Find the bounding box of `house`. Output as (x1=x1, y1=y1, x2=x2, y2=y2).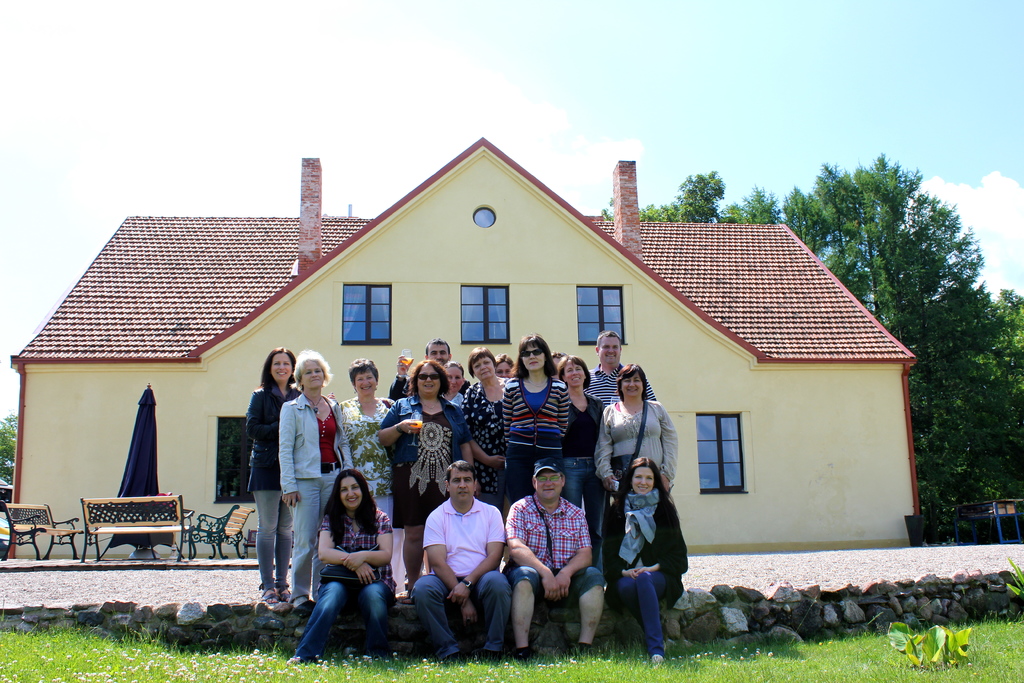
(x1=80, y1=137, x2=941, y2=605).
